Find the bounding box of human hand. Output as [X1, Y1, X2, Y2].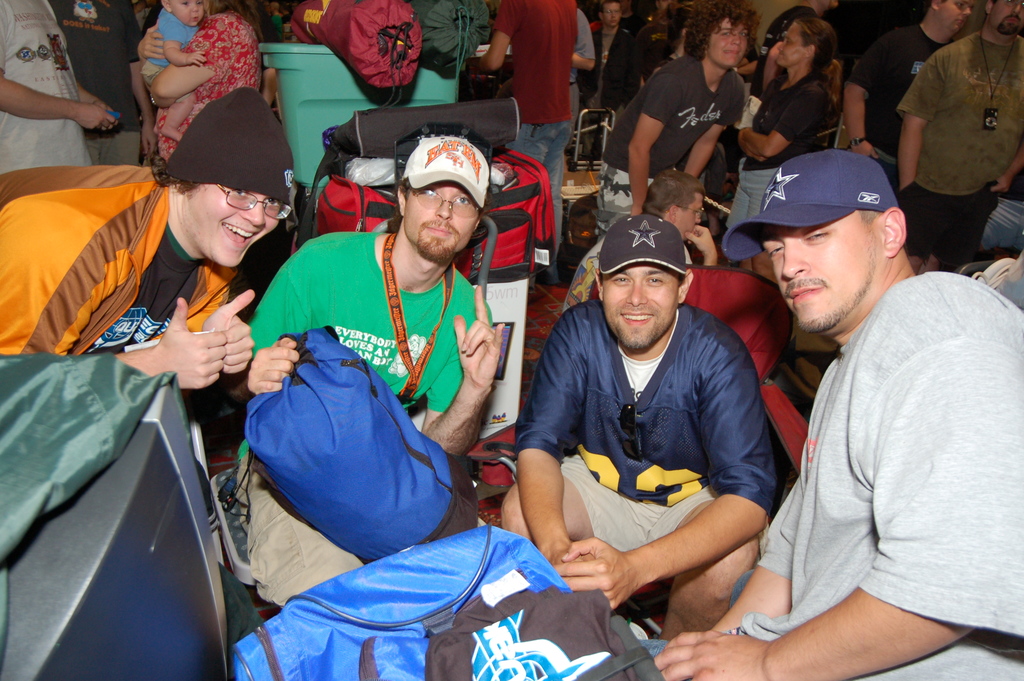
[247, 334, 302, 395].
